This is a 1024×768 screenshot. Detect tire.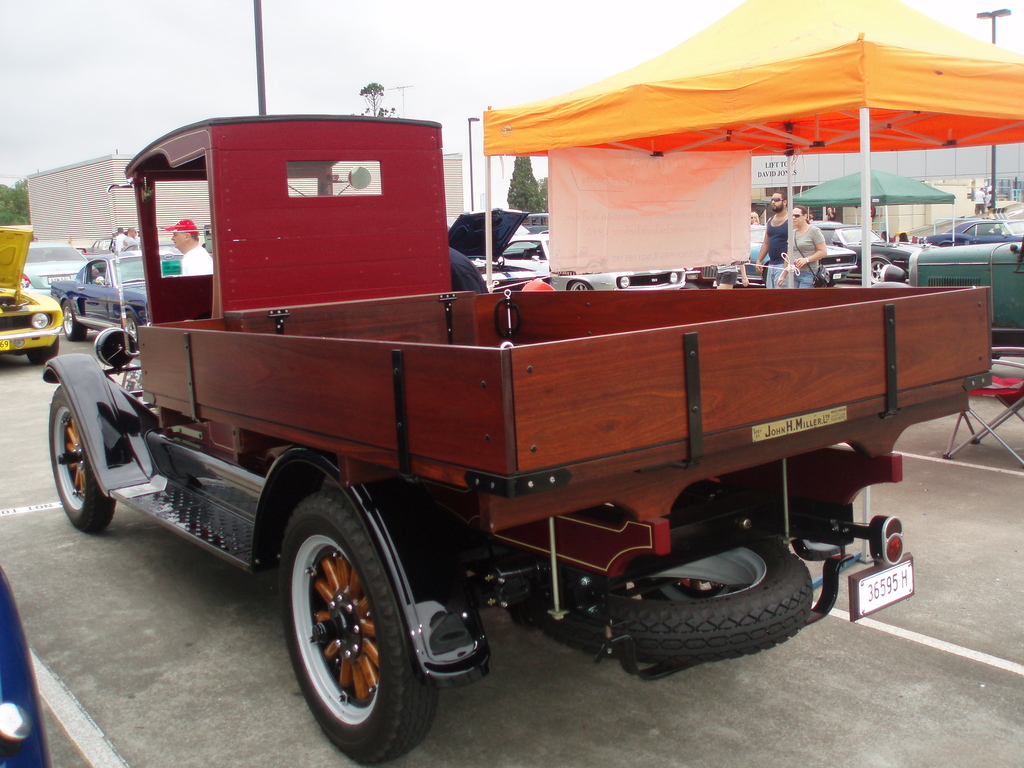
[564,278,596,294].
